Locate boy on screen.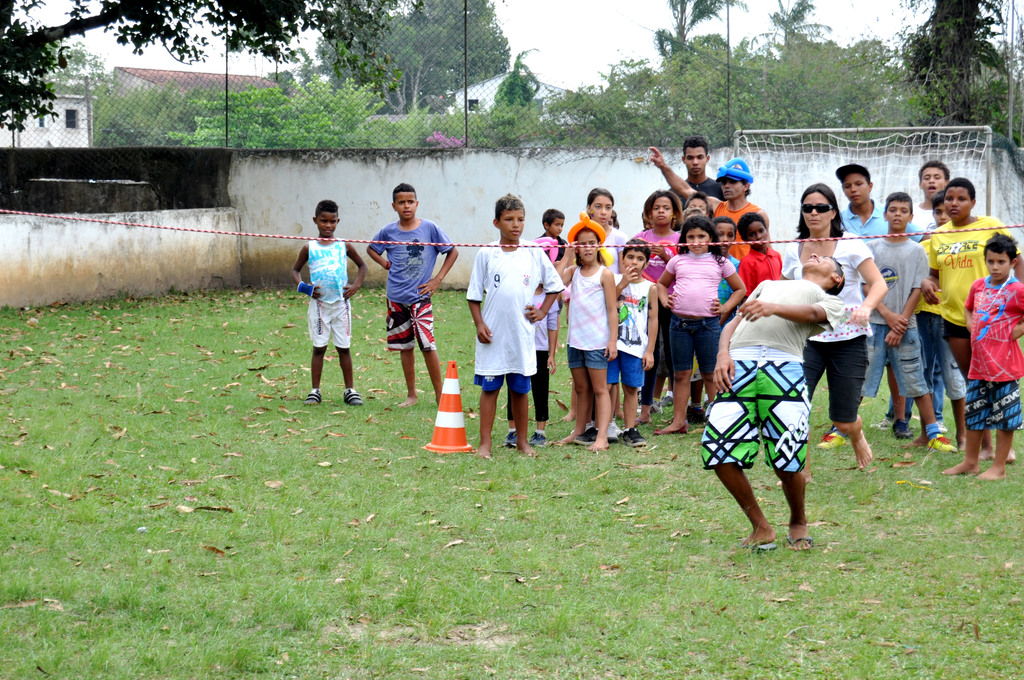
On screen at [x1=940, y1=232, x2=1021, y2=482].
